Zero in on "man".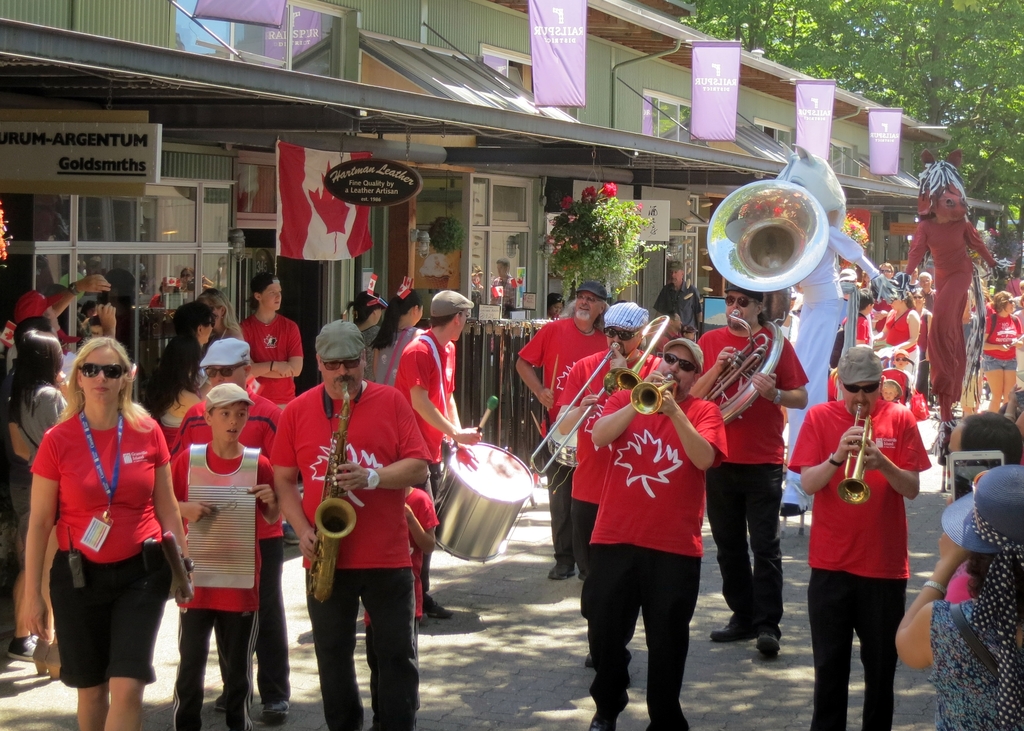
Zeroed in: l=513, t=279, r=611, b=582.
